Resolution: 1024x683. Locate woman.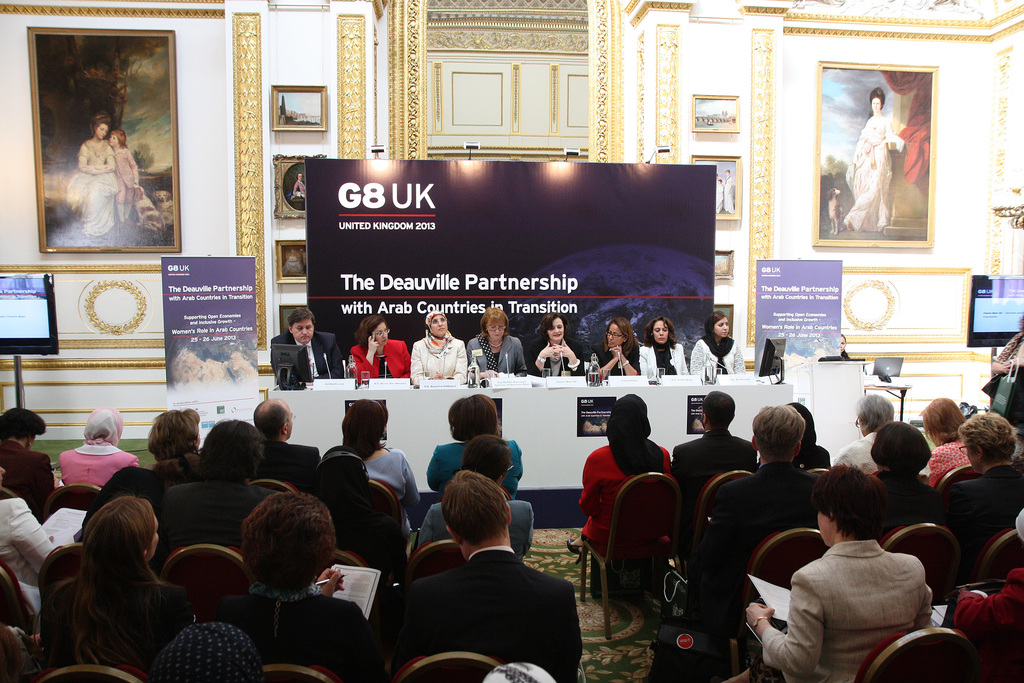
<region>921, 397, 970, 481</region>.
